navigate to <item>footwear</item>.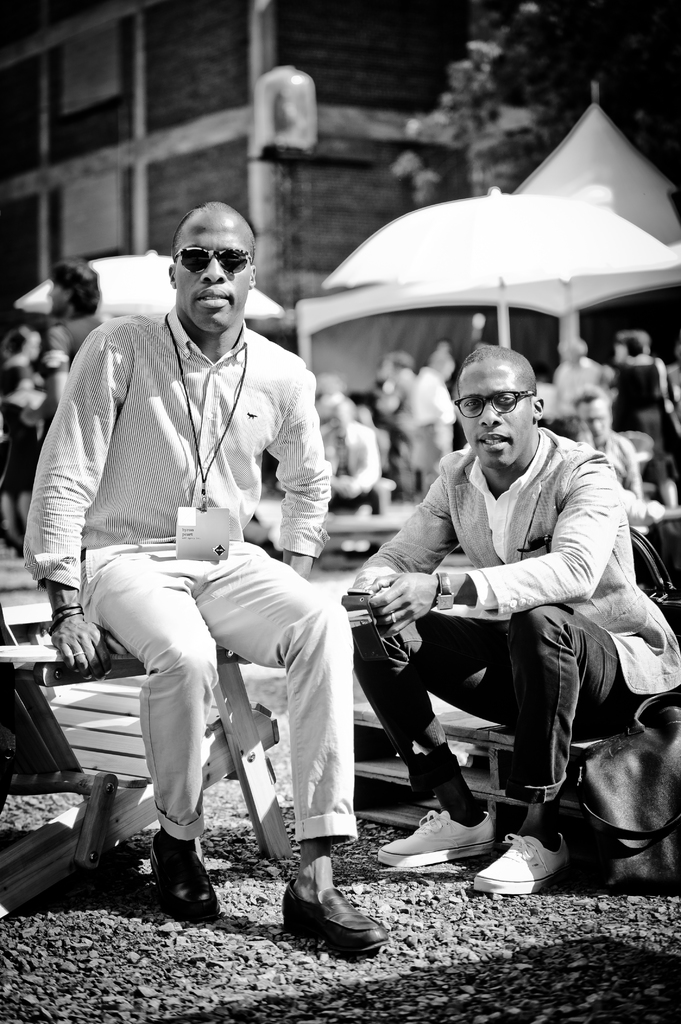
Navigation target: [373,808,504,863].
